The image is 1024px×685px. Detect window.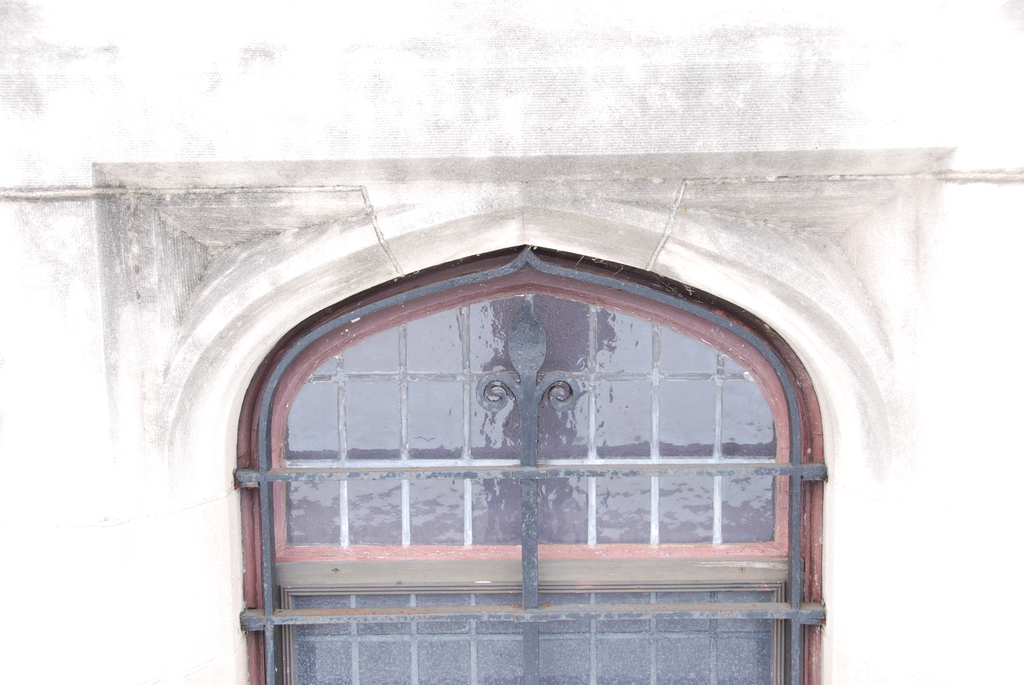
Detection: (x1=131, y1=178, x2=912, y2=671).
